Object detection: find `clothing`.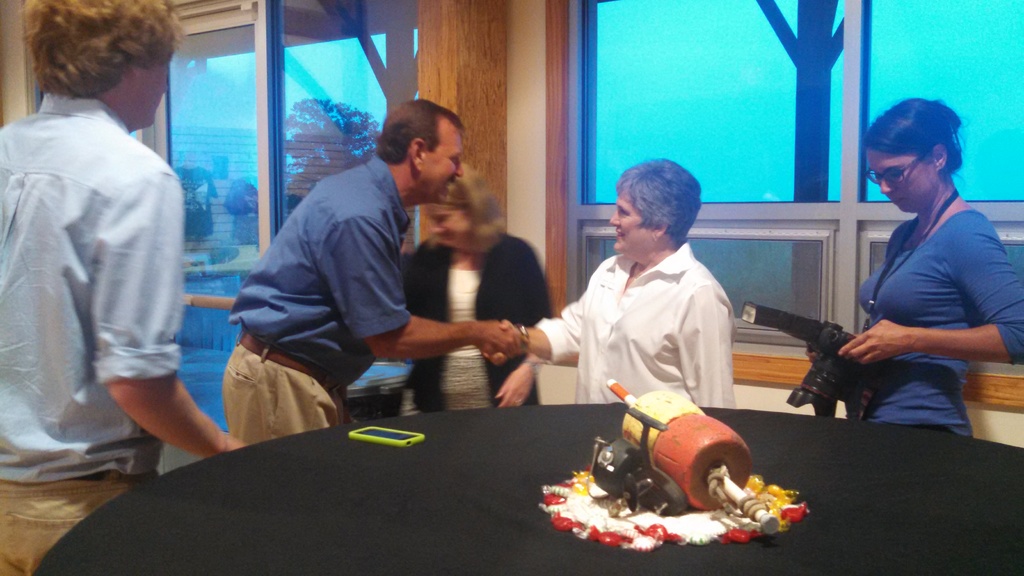
bbox(222, 157, 414, 444).
